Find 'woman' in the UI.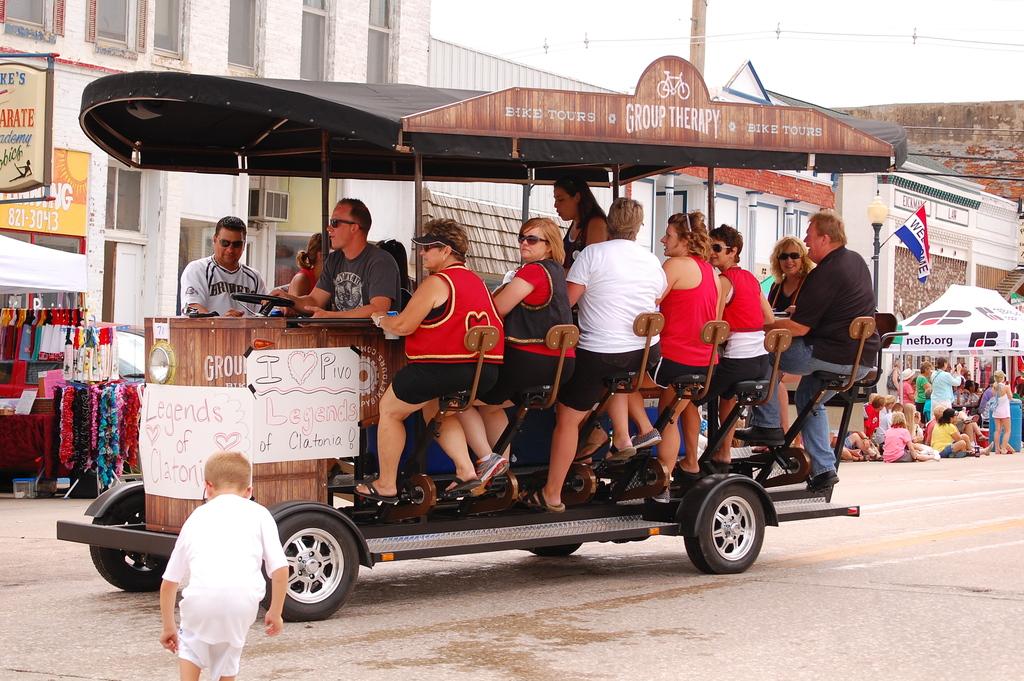
UI element at (735, 236, 797, 464).
